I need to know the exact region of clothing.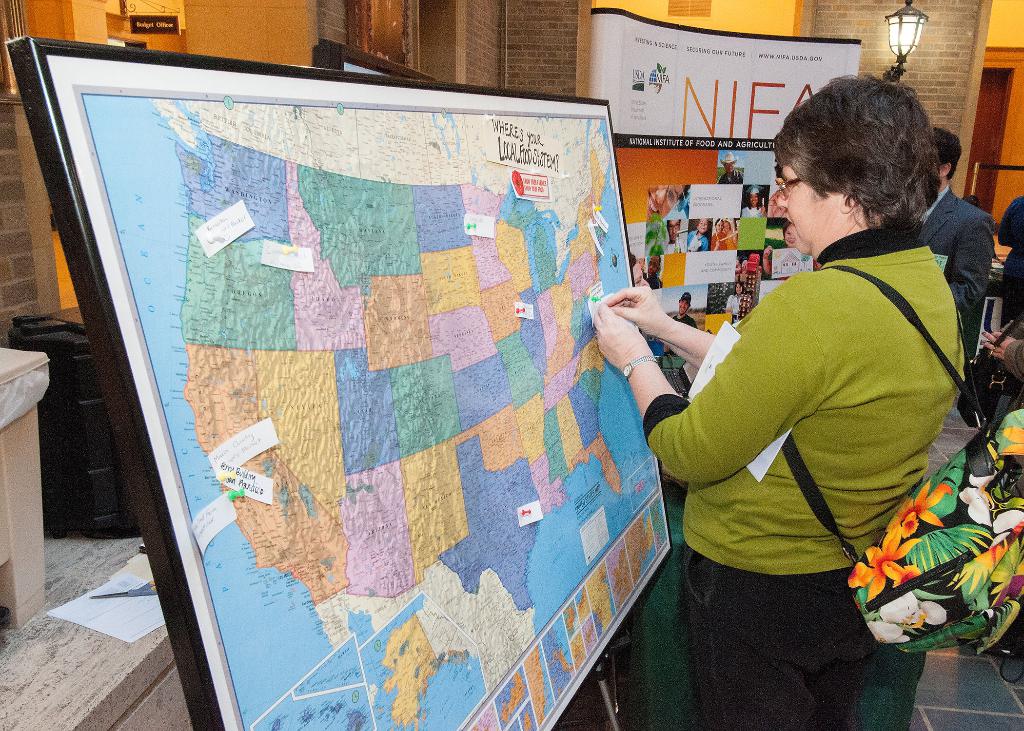
Region: (left=741, top=201, right=764, bottom=215).
